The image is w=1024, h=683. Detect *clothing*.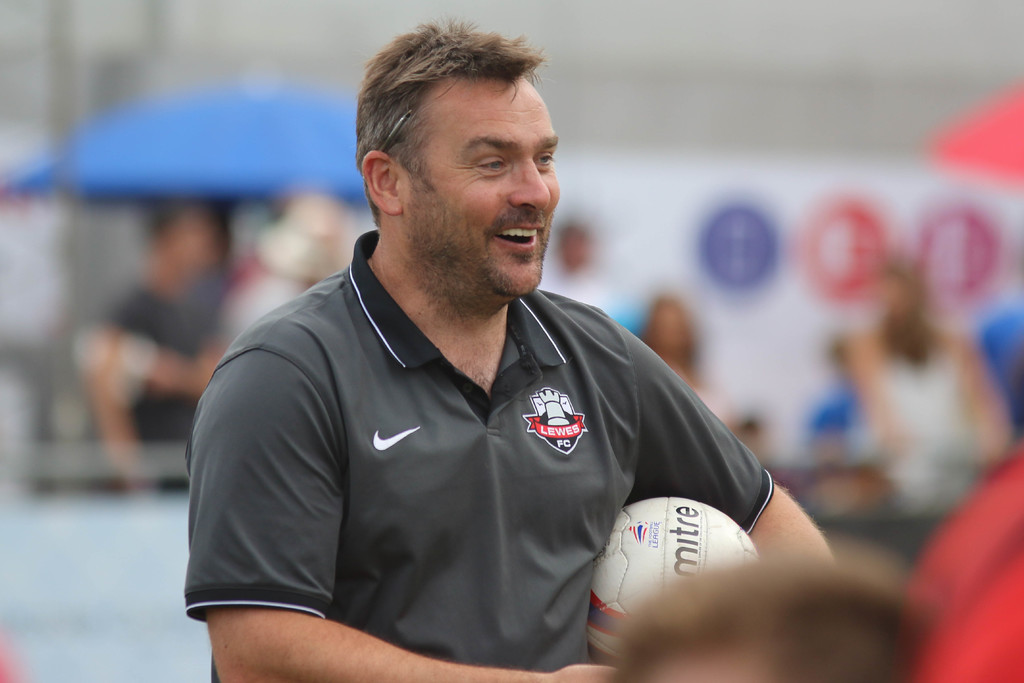
Detection: [890,438,1023,682].
